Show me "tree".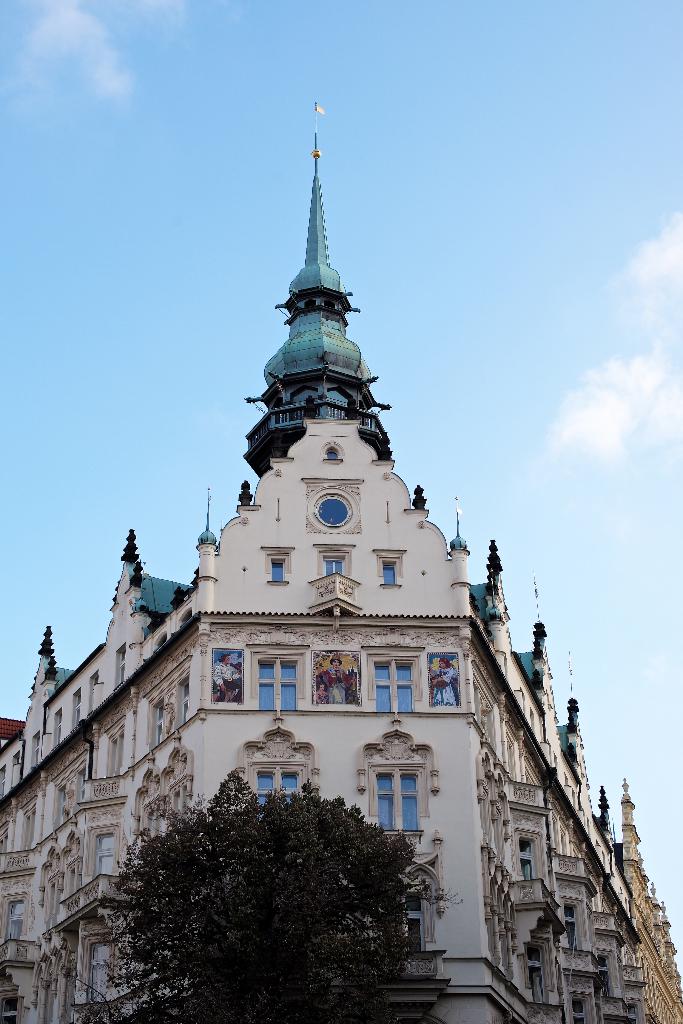
"tree" is here: (left=79, top=764, right=457, bottom=1023).
